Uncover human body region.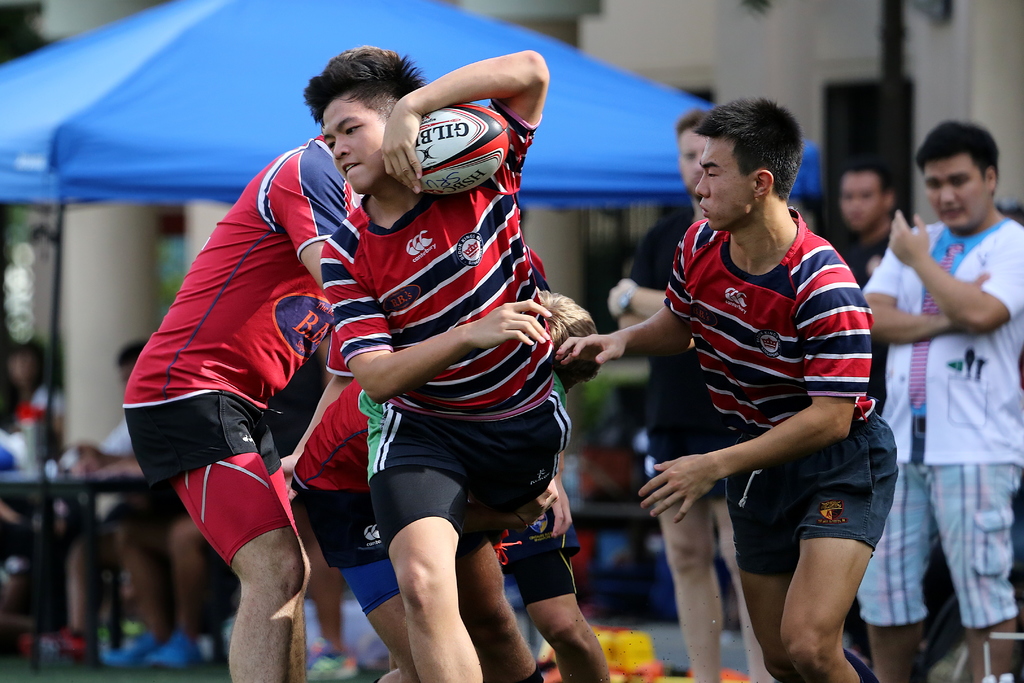
Uncovered: region(551, 92, 906, 682).
